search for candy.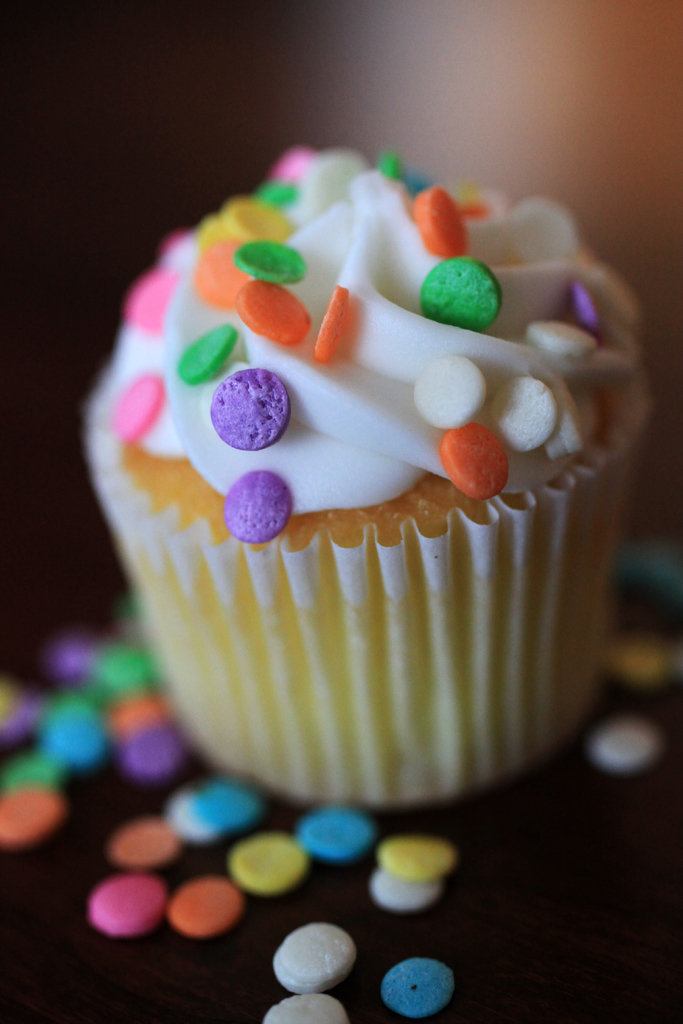
Found at BBox(410, 181, 470, 262).
